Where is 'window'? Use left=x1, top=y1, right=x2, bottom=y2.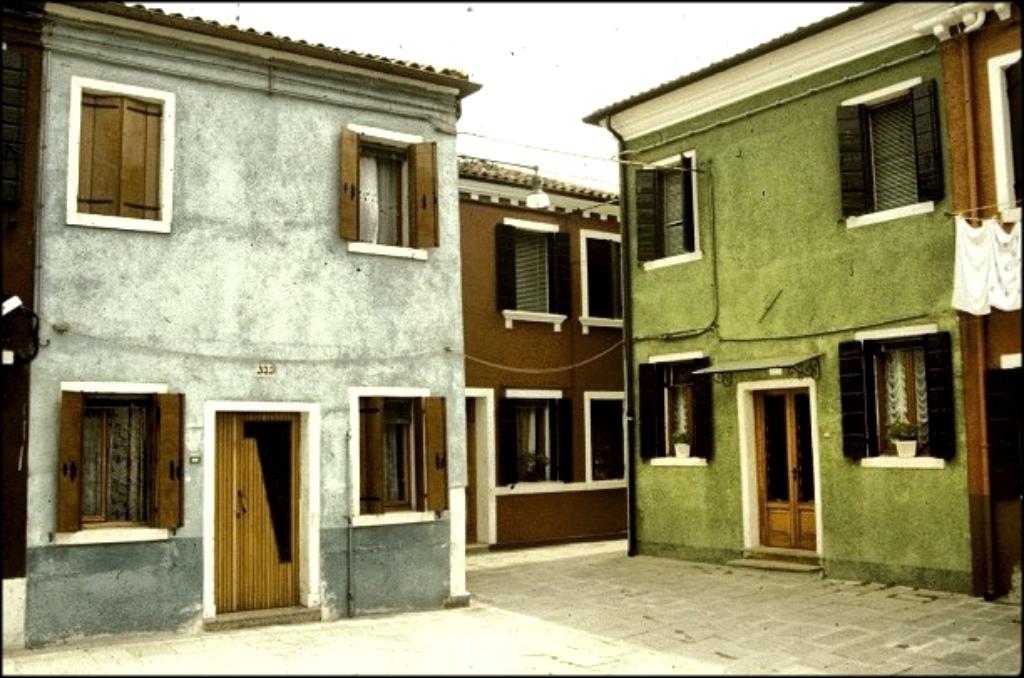
left=858, top=320, right=944, bottom=460.
